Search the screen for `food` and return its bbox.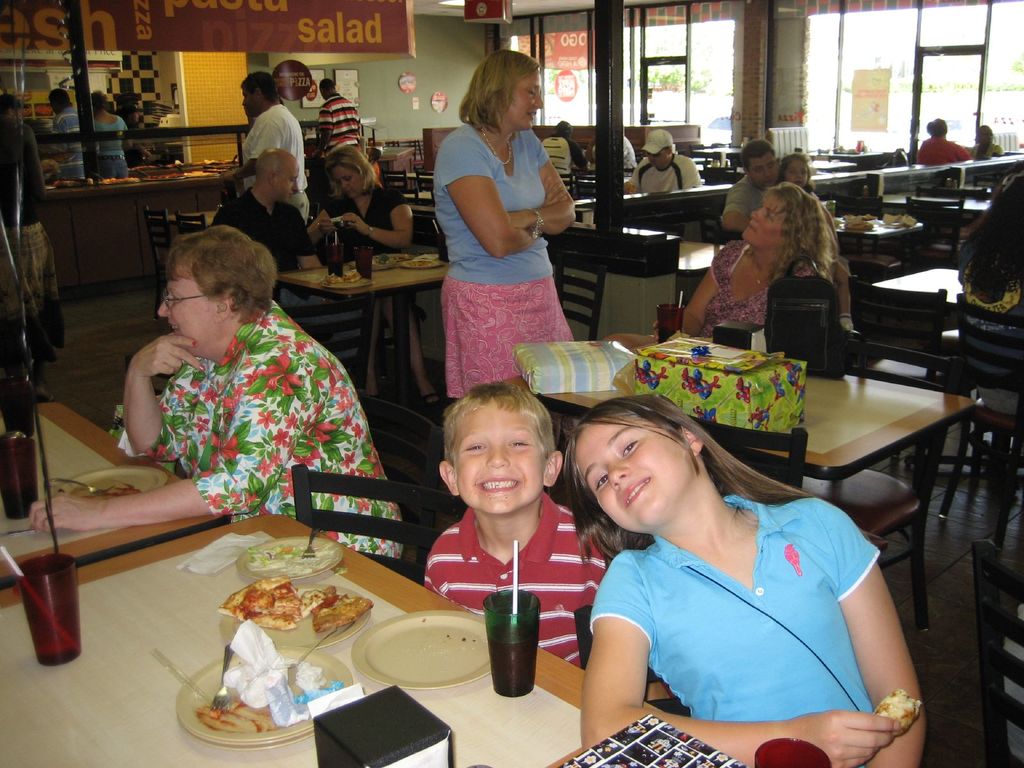
Found: 215, 576, 376, 637.
